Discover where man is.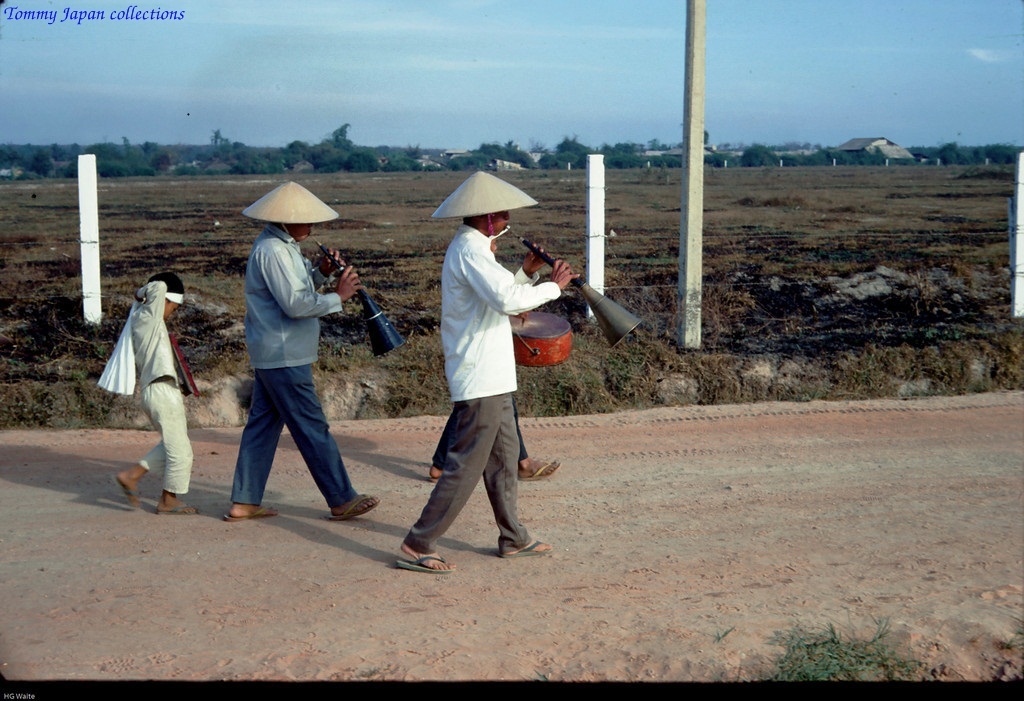
Discovered at [x1=394, y1=180, x2=551, y2=573].
